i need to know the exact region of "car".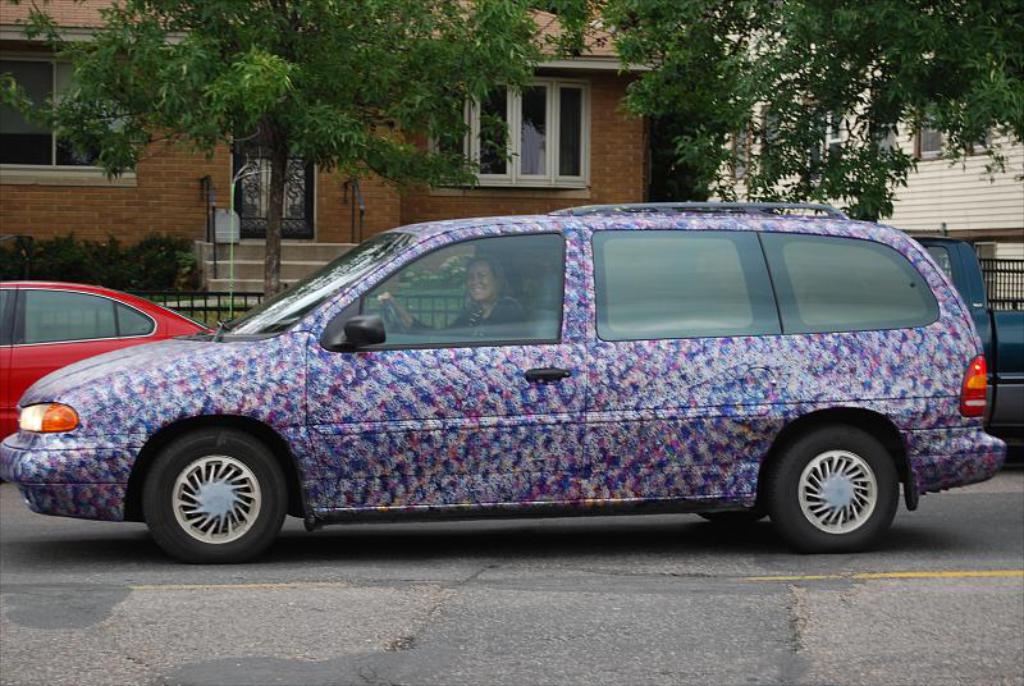
Region: bbox=(0, 282, 214, 438).
